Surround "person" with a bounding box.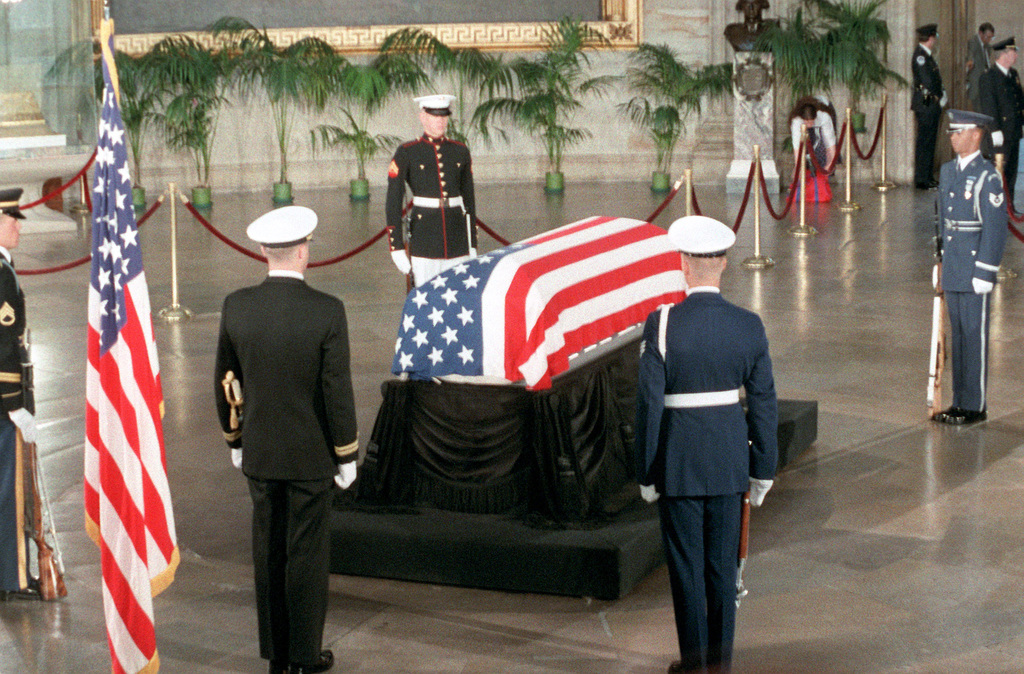
[0,188,39,601].
